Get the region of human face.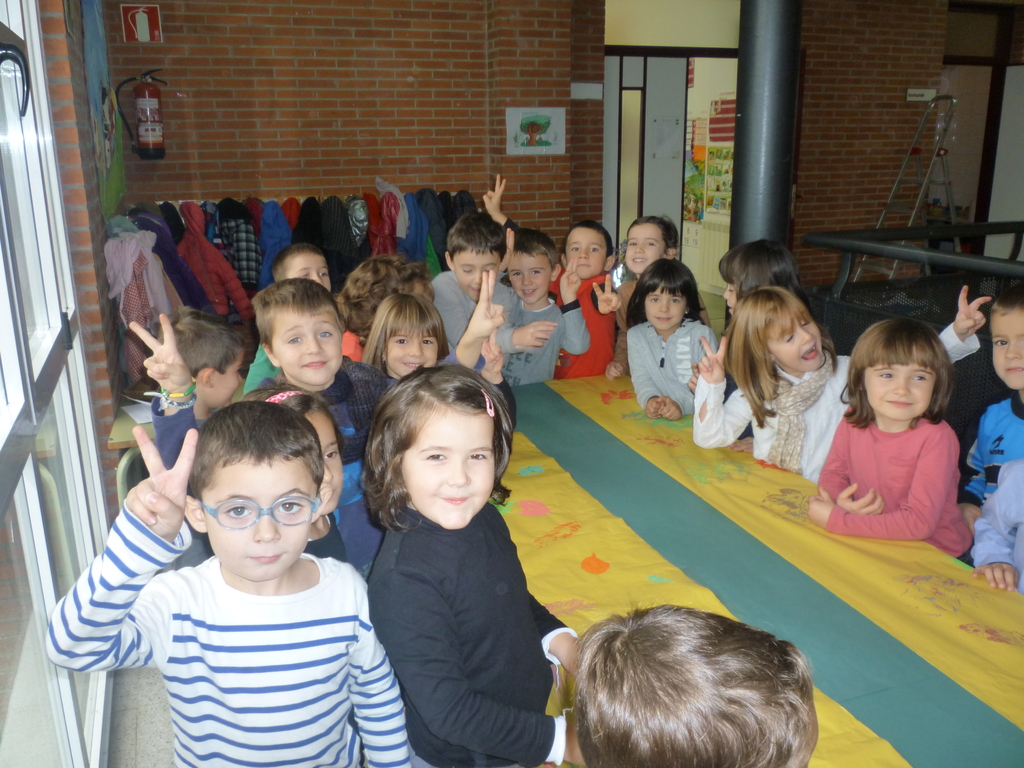
(x1=451, y1=250, x2=504, y2=301).
